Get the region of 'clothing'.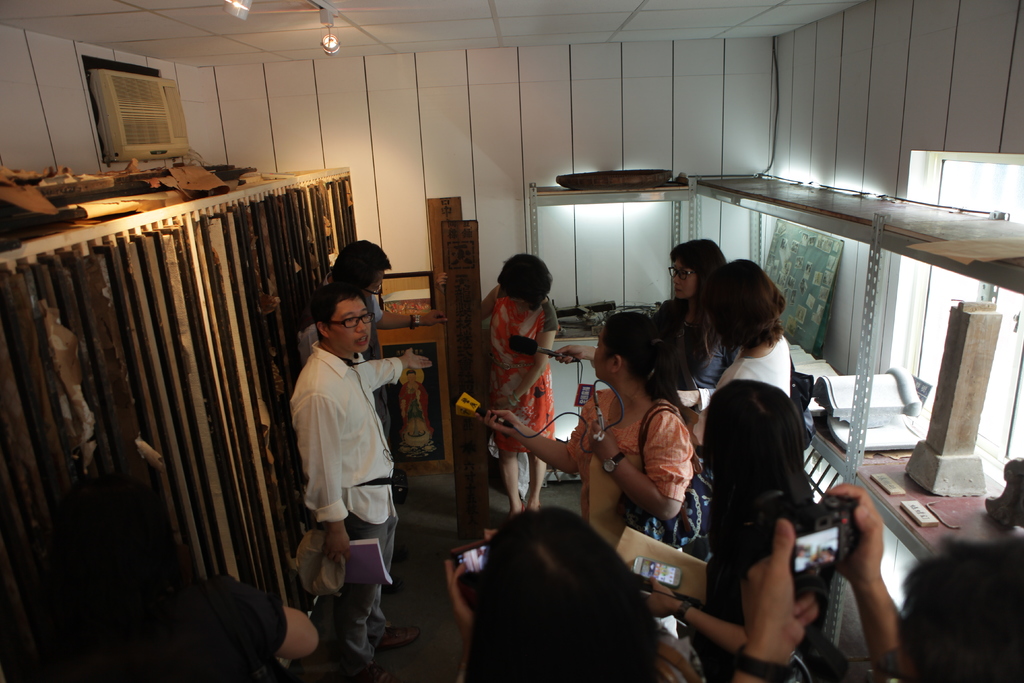
bbox=(330, 282, 383, 325).
